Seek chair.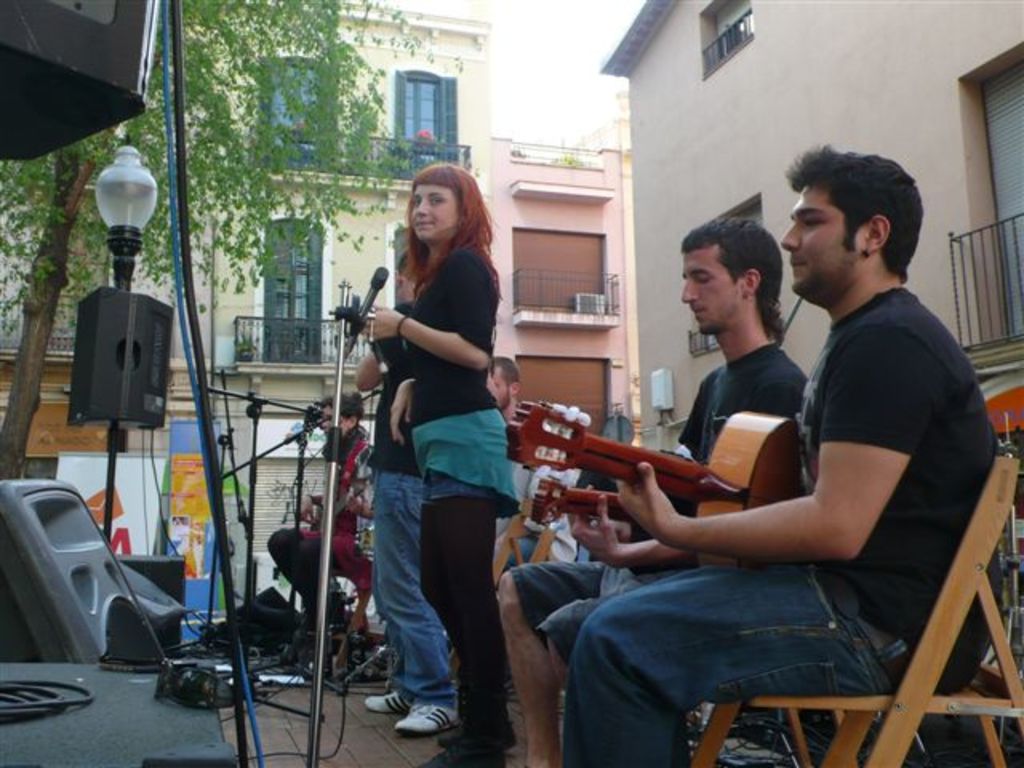
bbox=[686, 453, 1022, 766].
